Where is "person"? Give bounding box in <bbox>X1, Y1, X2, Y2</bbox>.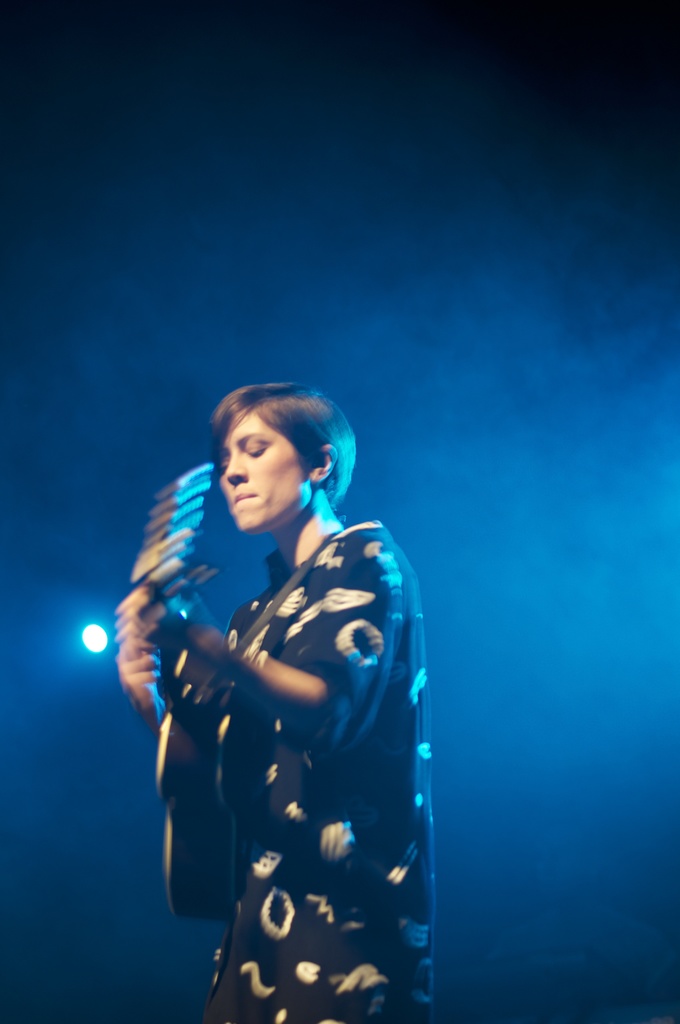
<bbox>116, 382, 442, 1023</bbox>.
